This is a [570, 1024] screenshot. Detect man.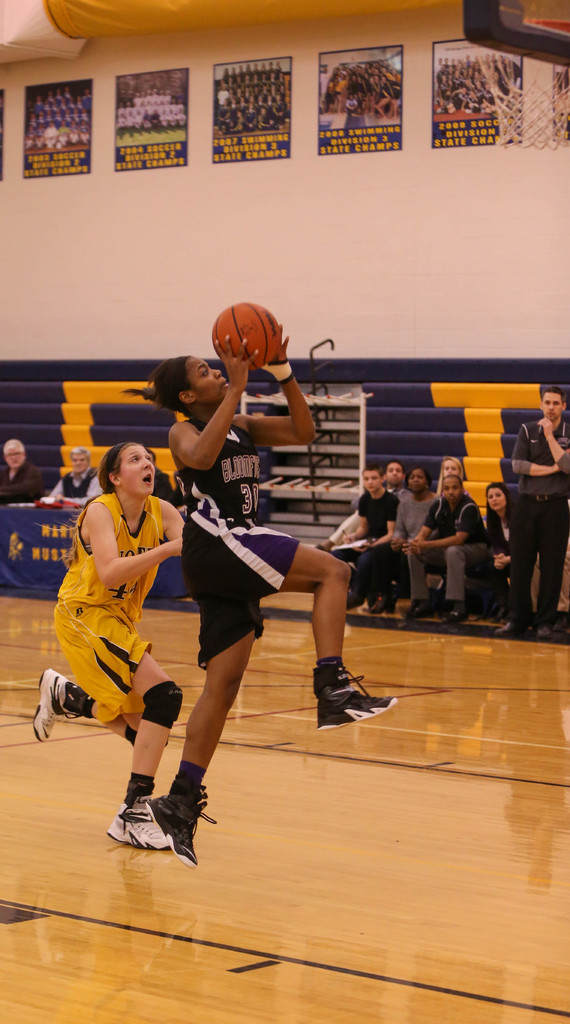
<box>381,460,407,492</box>.
